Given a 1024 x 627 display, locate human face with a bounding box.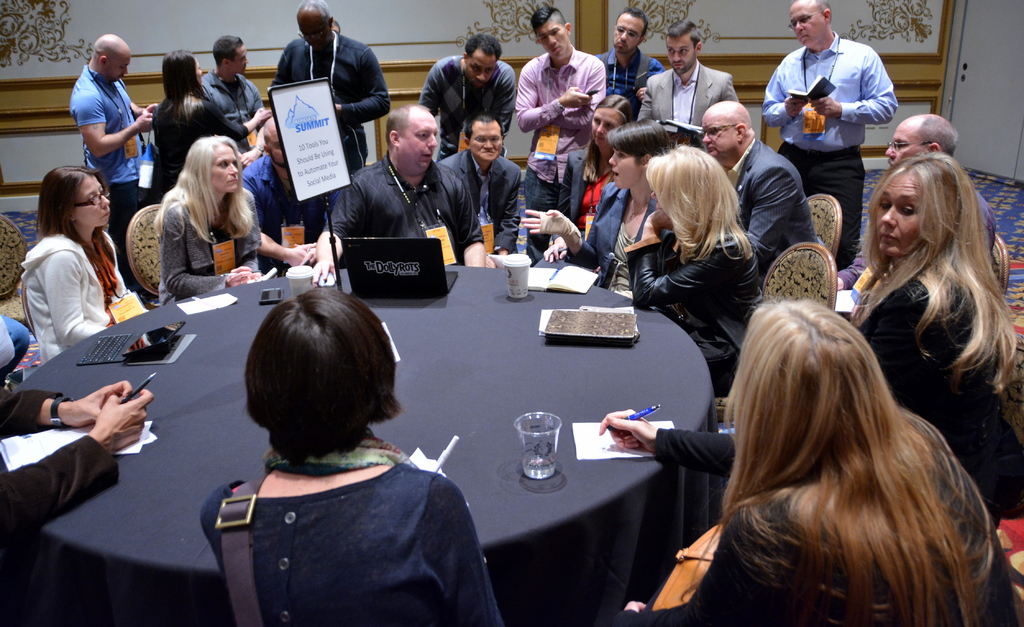
Located: locate(77, 178, 114, 229).
